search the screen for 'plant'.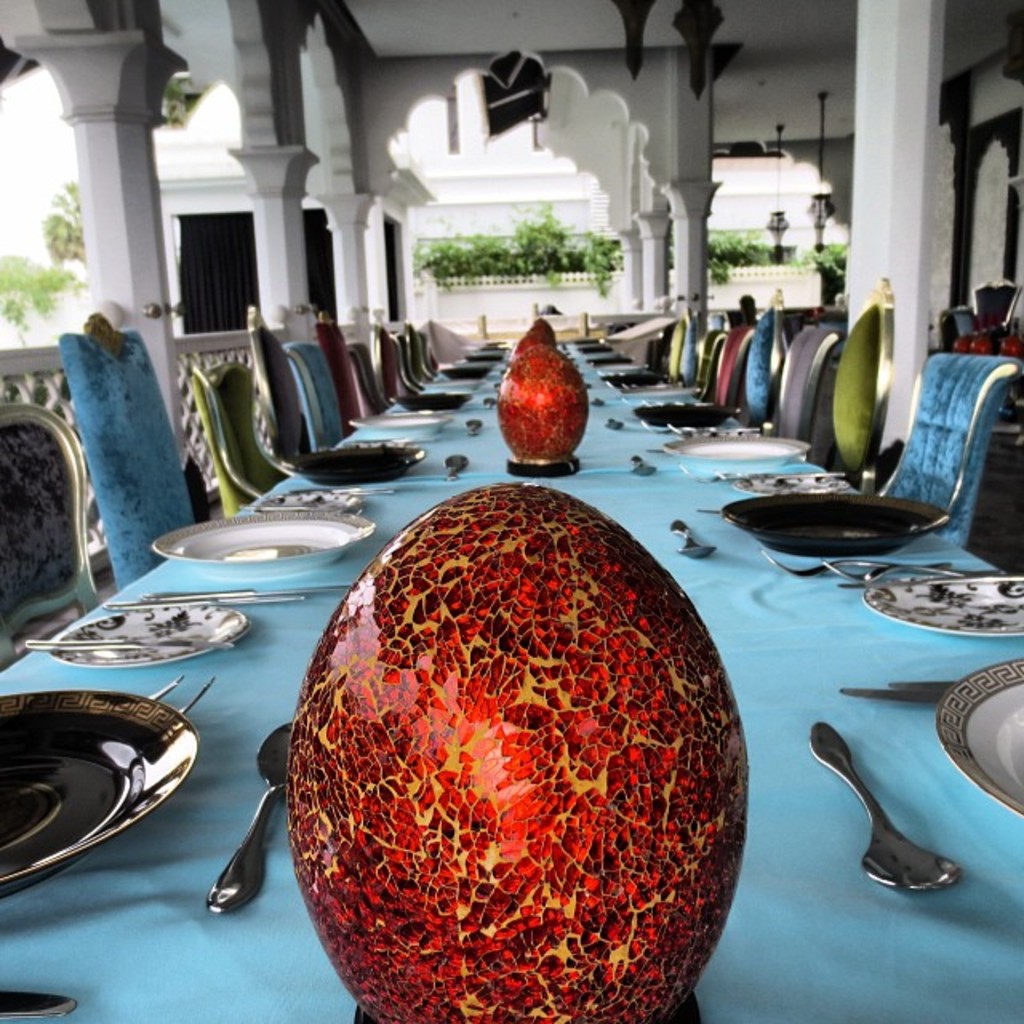
Found at Rect(166, 78, 186, 120).
